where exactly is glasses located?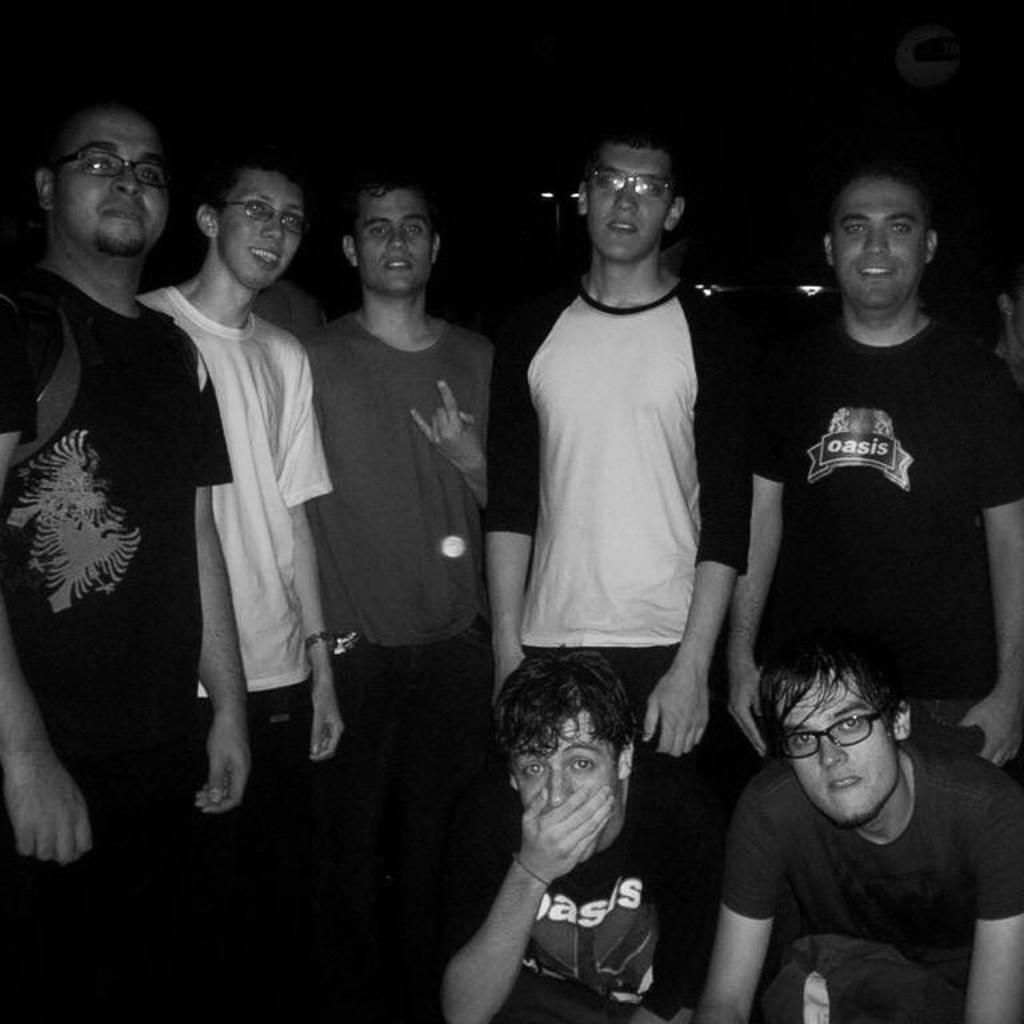
Its bounding box is 779 688 891 762.
